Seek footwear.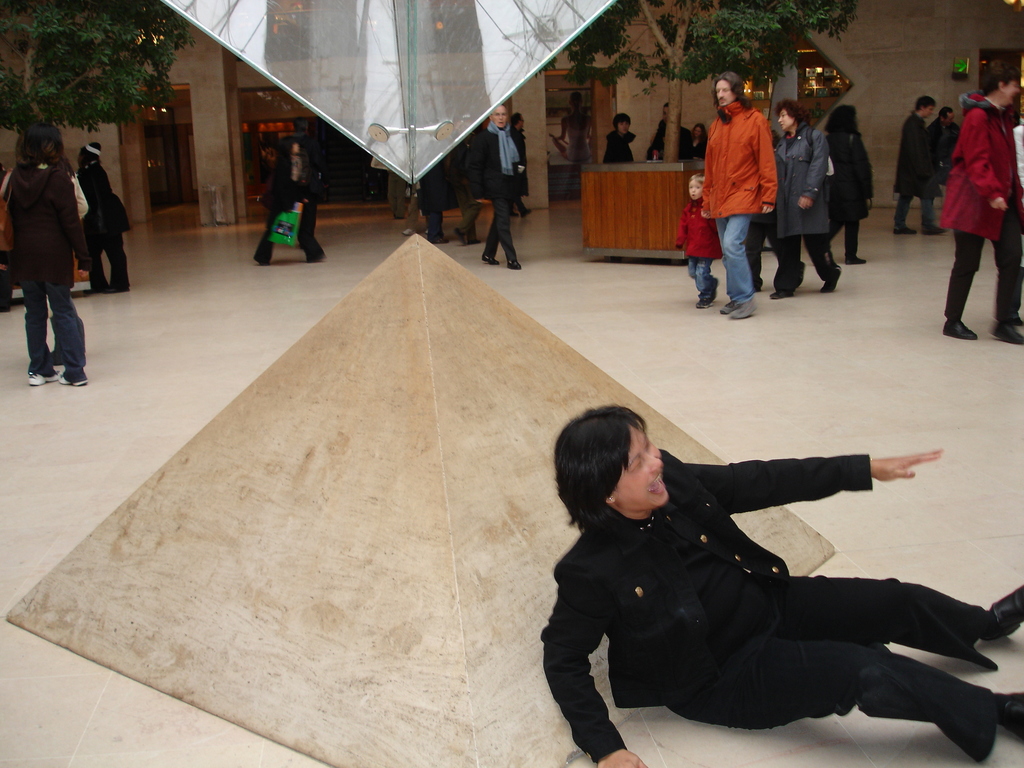
{"left": 893, "top": 222, "right": 915, "bottom": 233}.
